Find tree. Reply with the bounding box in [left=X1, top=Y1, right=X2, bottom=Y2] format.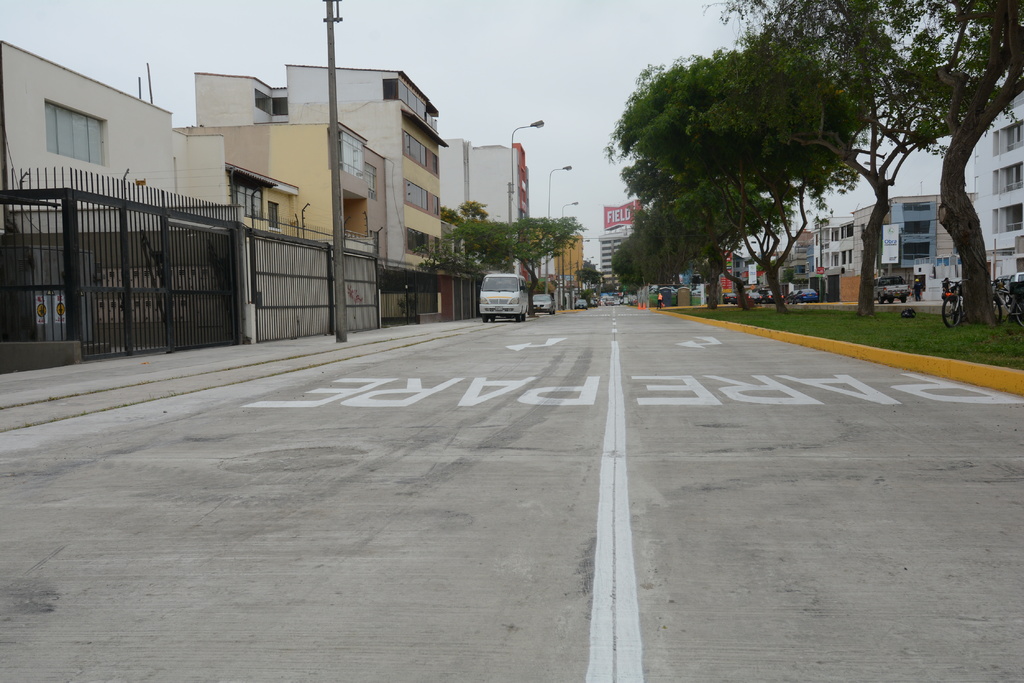
[left=611, top=209, right=698, bottom=309].
